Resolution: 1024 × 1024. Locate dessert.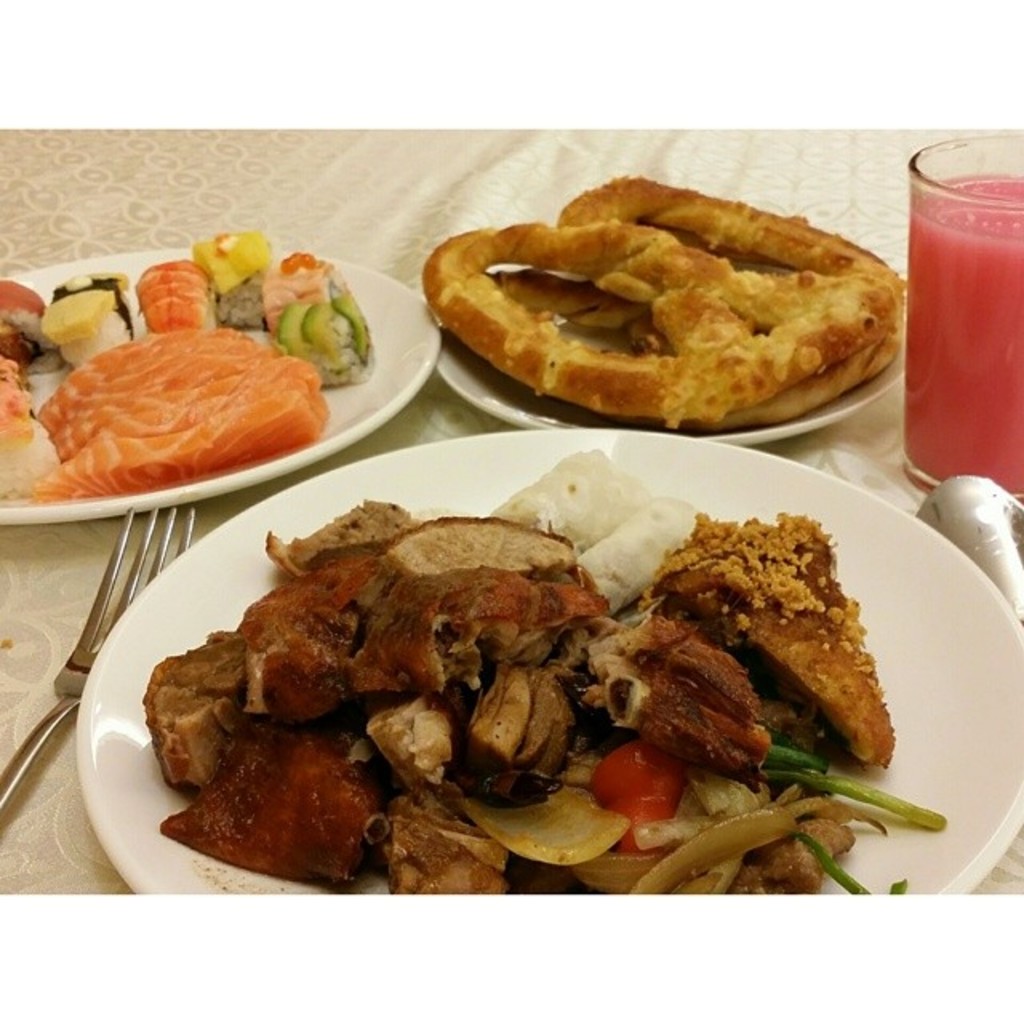
l=0, t=269, r=50, b=365.
